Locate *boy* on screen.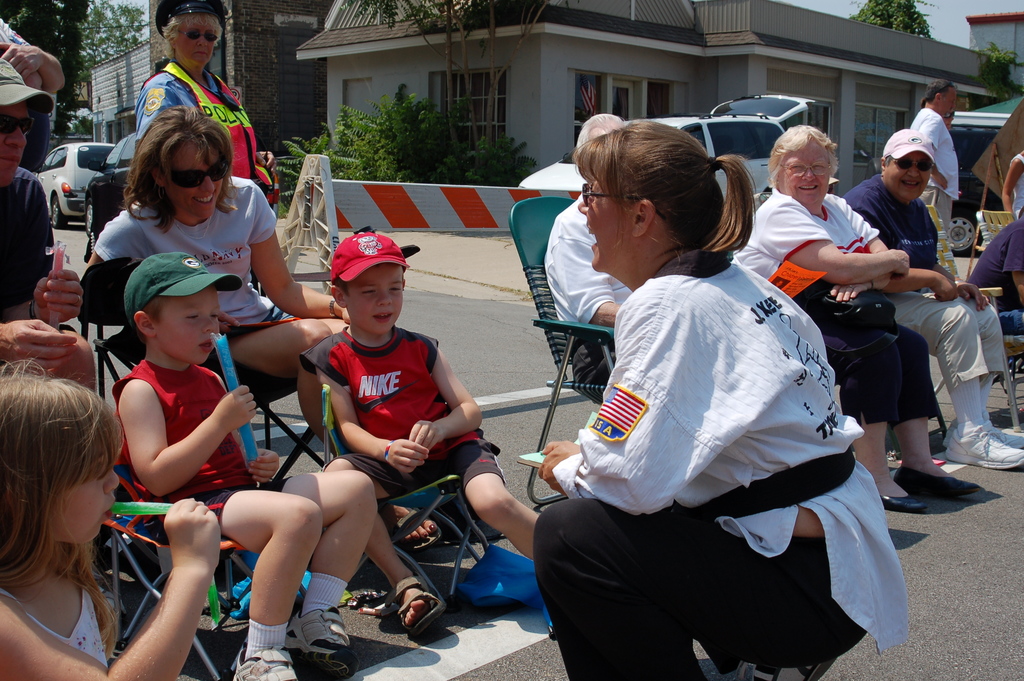
On screen at bbox=[300, 232, 547, 647].
